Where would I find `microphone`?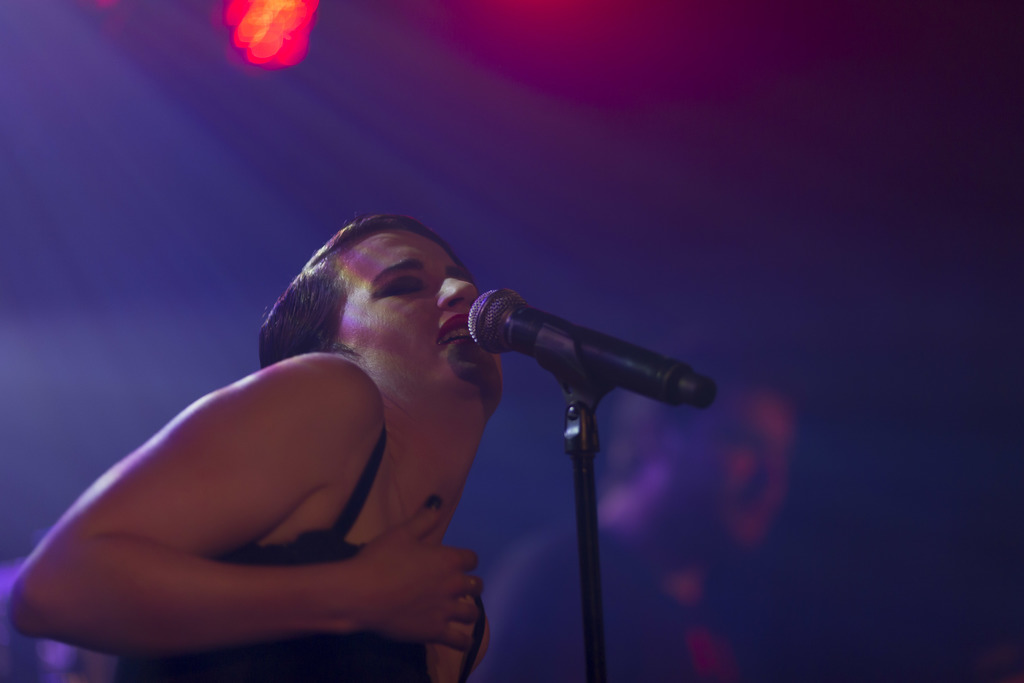
At pyautogui.locateOnScreen(448, 286, 689, 421).
